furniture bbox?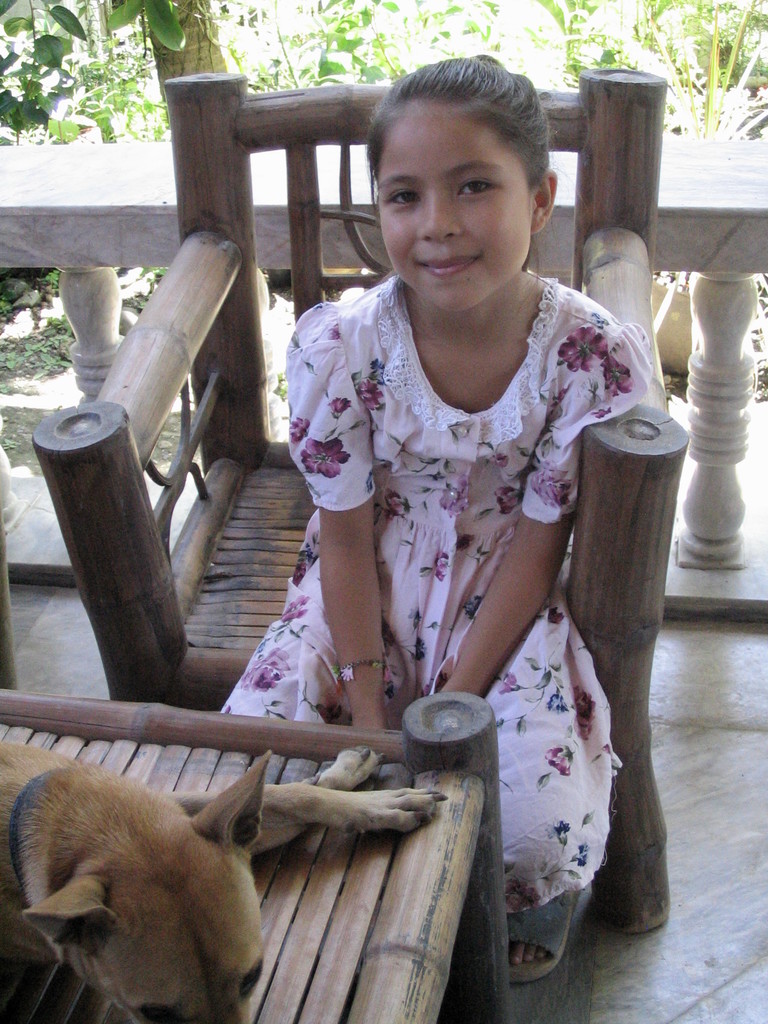
<region>0, 689, 515, 1023</region>
